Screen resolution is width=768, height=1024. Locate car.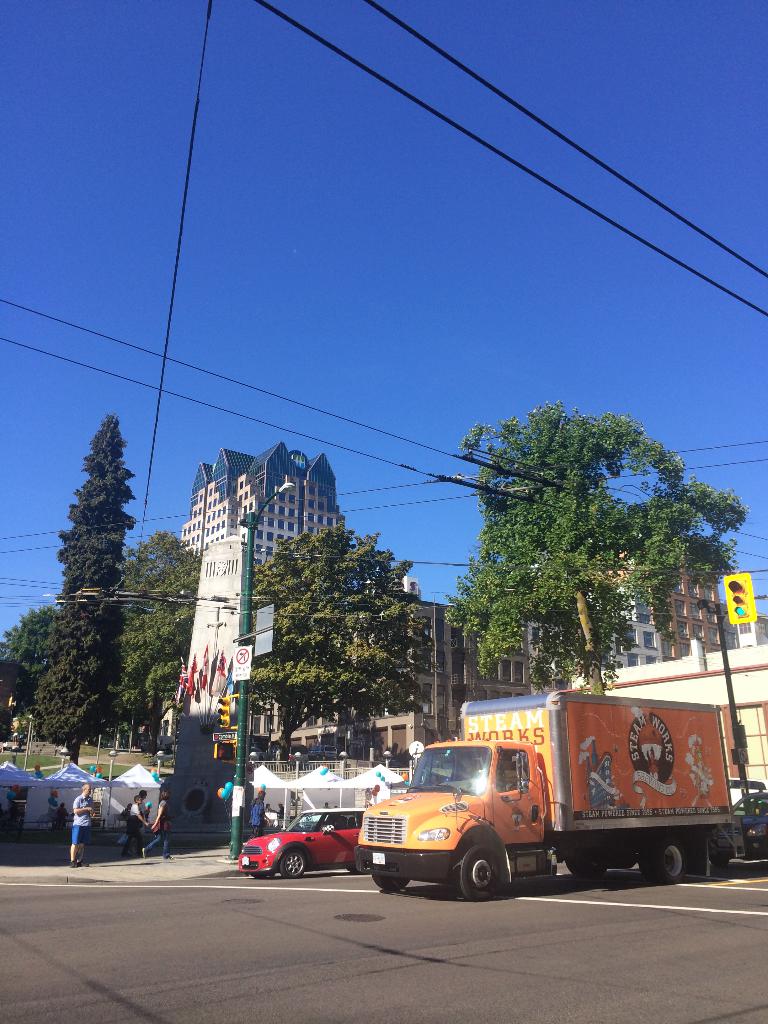
{"x1": 732, "y1": 791, "x2": 767, "y2": 861}.
